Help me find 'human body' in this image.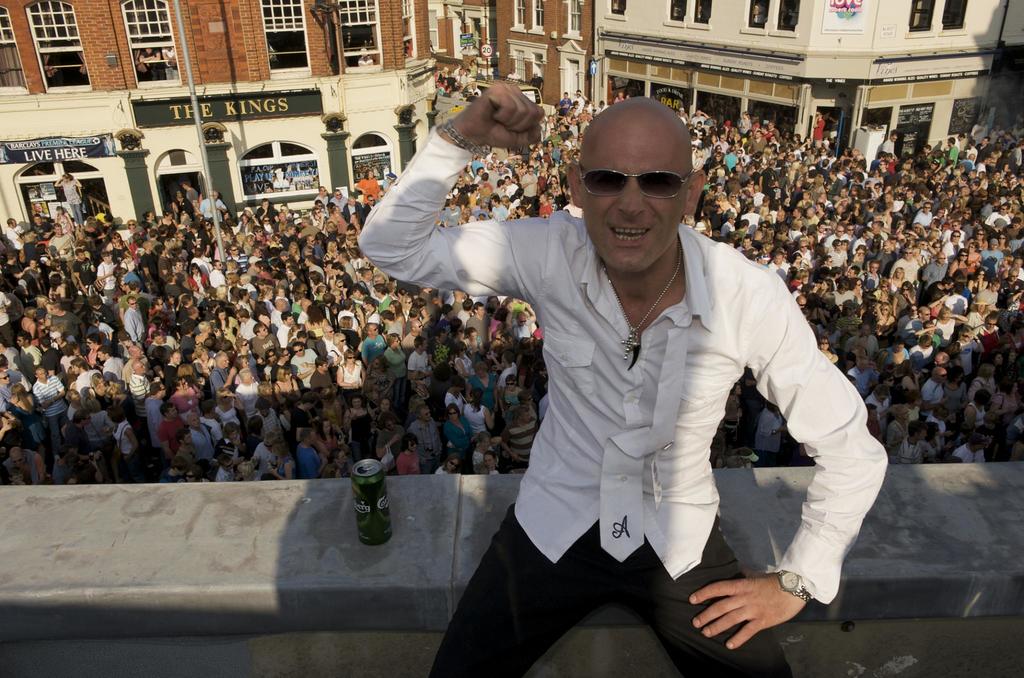
Found it: (334, 254, 351, 280).
